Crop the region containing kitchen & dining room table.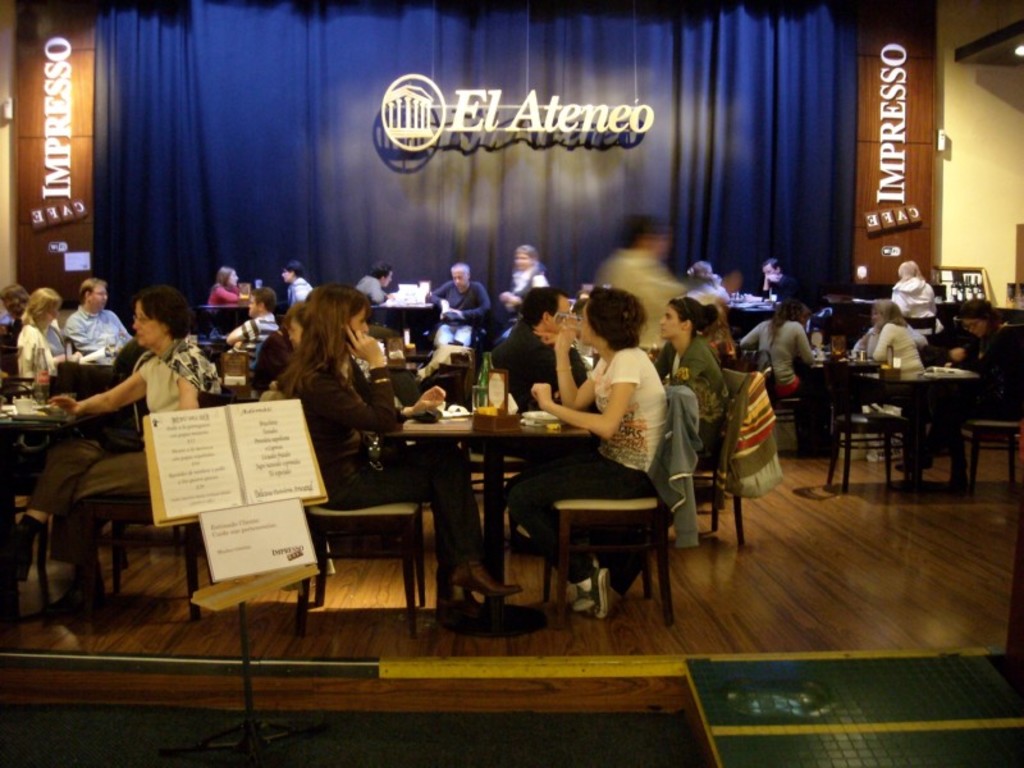
Crop region: [left=813, top=319, right=1001, bottom=494].
